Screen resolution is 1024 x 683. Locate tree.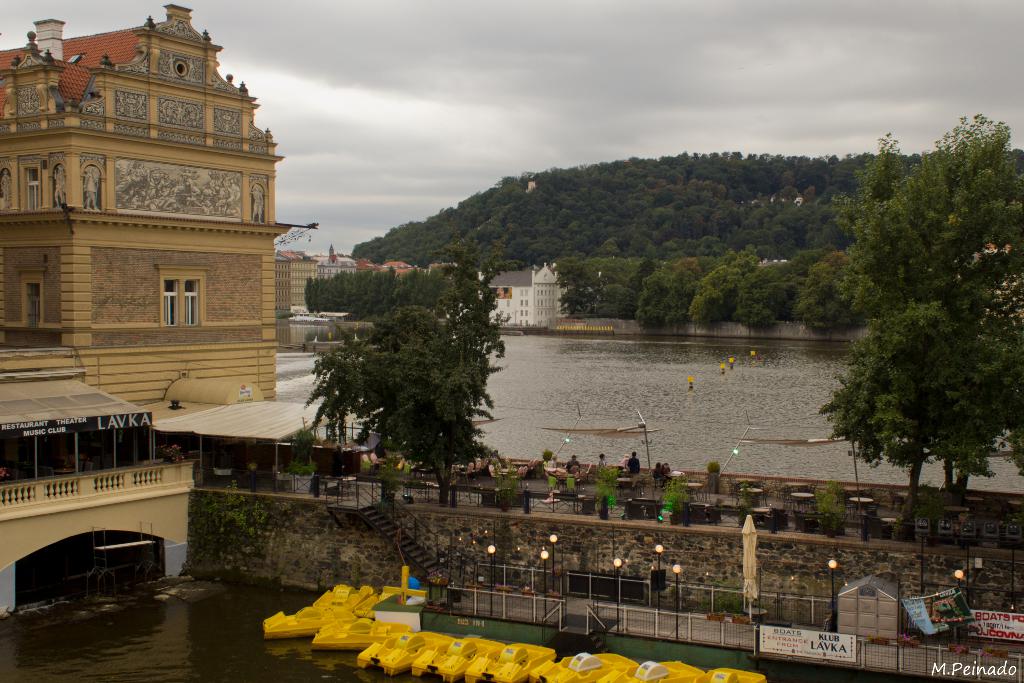
box(481, 255, 507, 274).
